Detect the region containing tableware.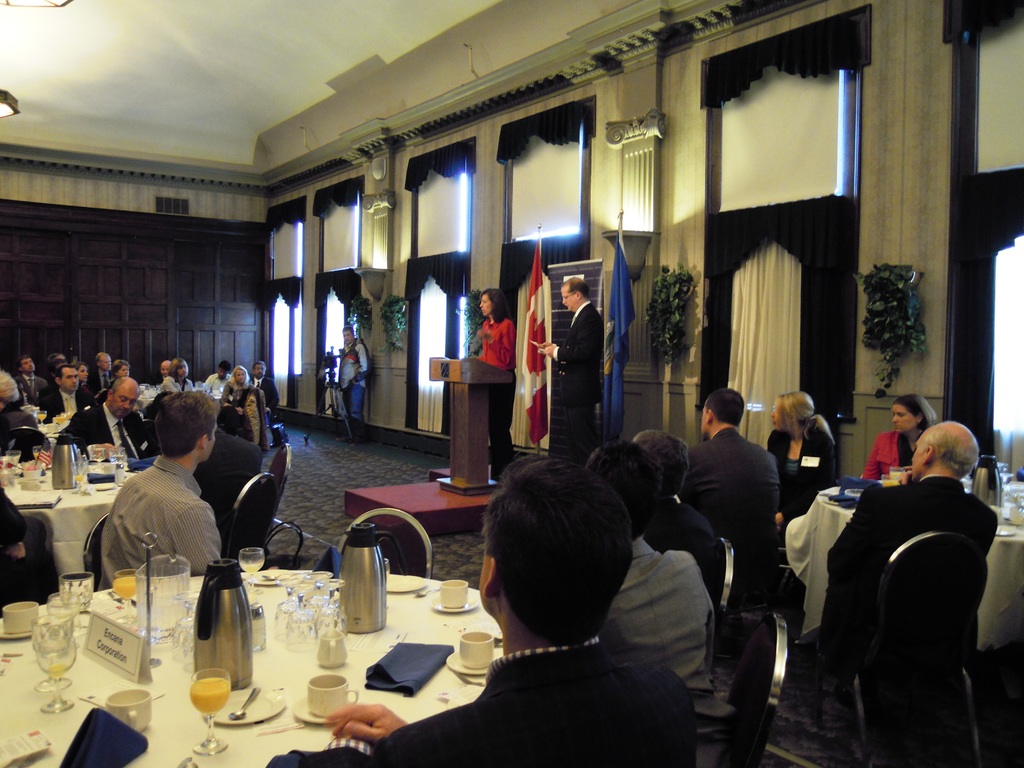
[x1=36, y1=638, x2=74, y2=714].
